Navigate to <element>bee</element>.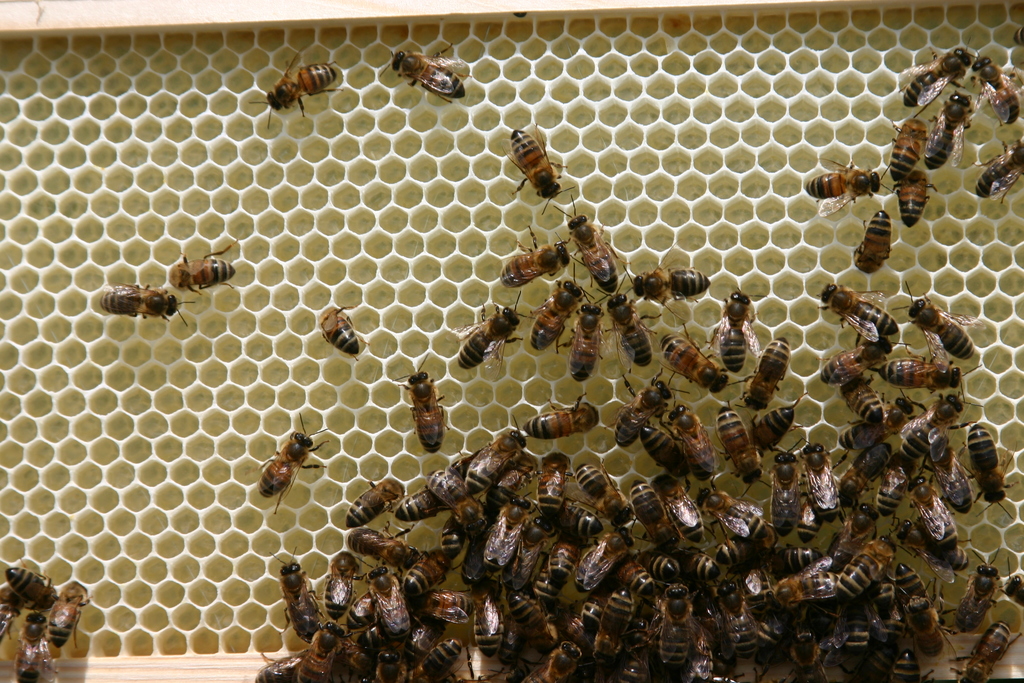
Navigation target: [919, 91, 990, 172].
